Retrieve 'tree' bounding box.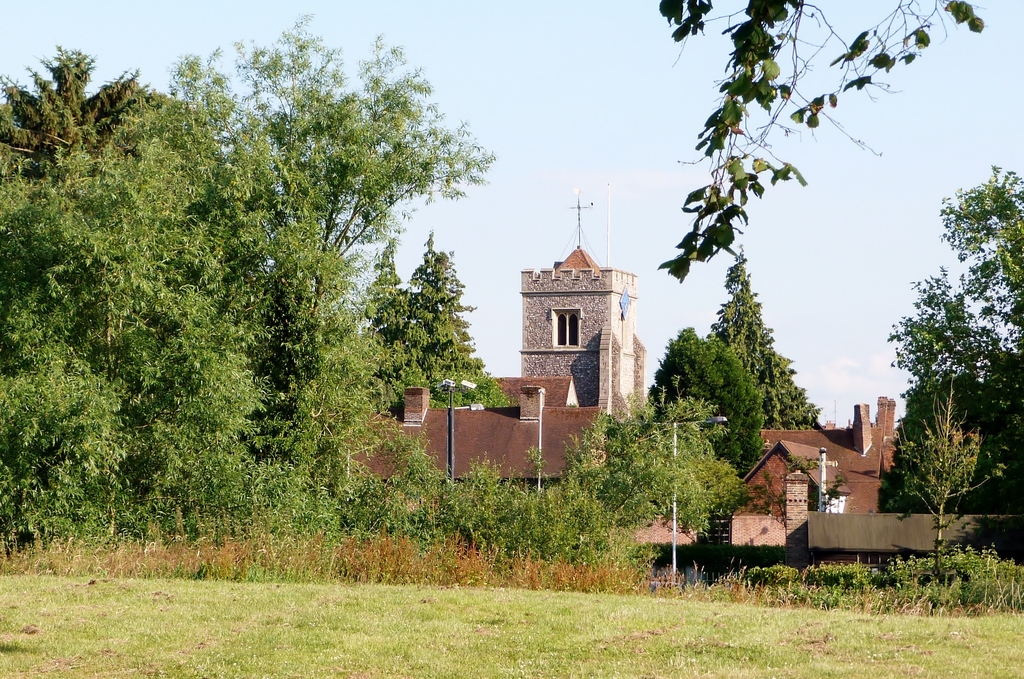
Bounding box: 898, 384, 996, 576.
